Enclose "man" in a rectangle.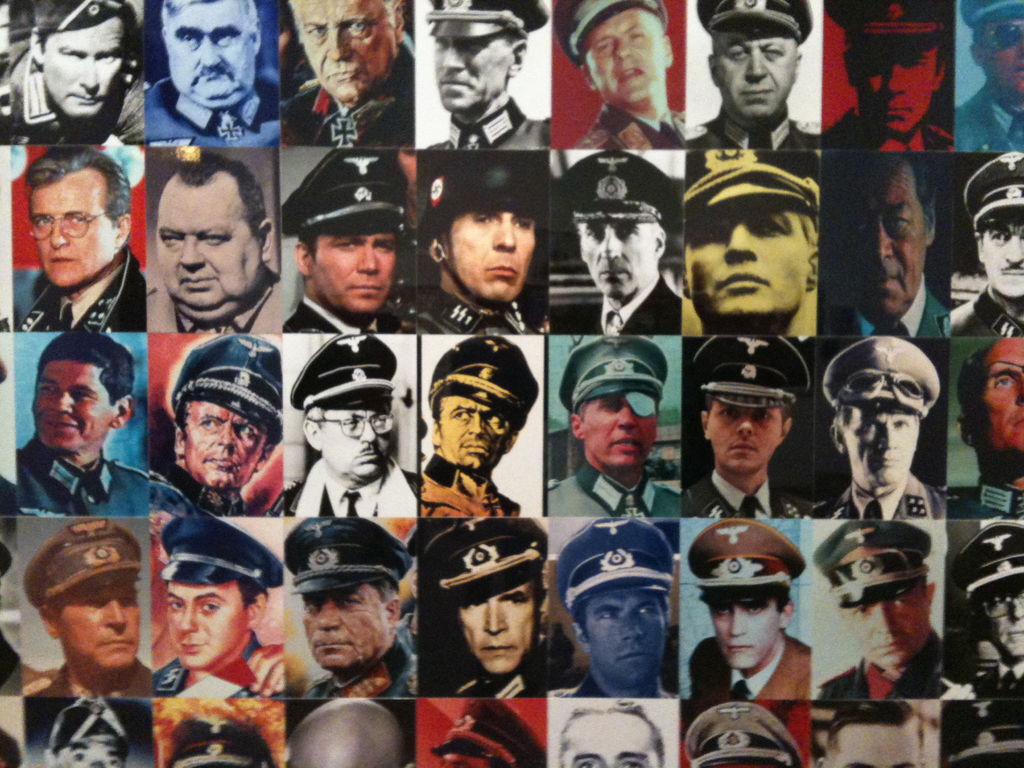
detection(675, 516, 810, 701).
